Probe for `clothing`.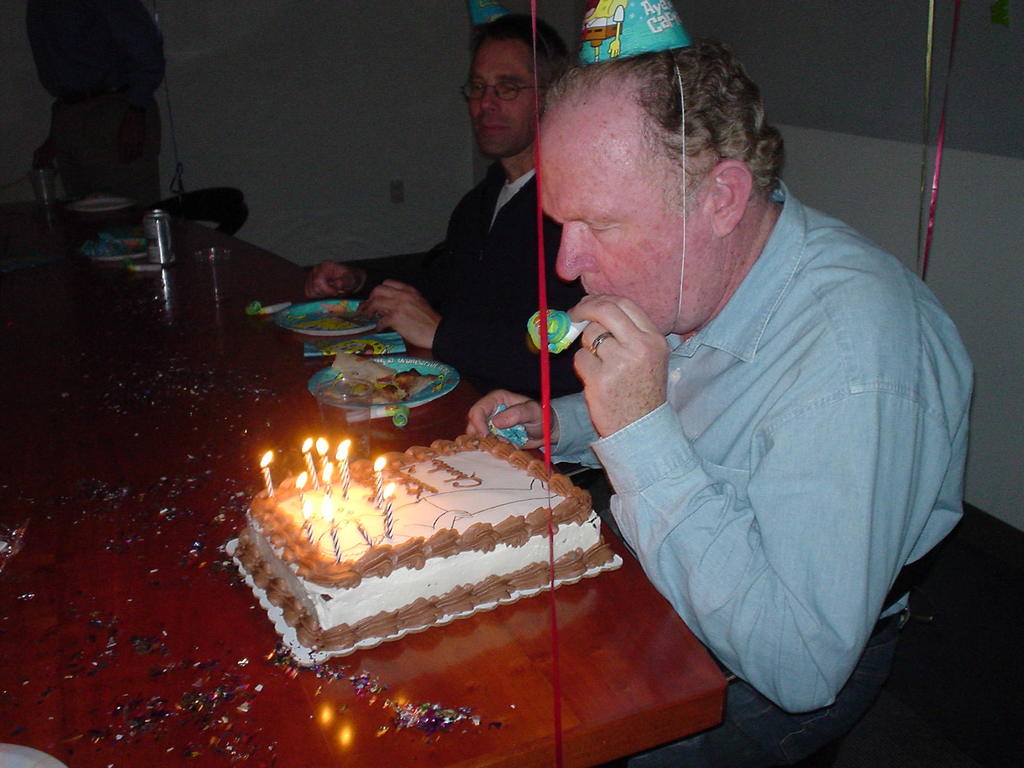
Probe result: (left=532, top=161, right=966, bottom=720).
